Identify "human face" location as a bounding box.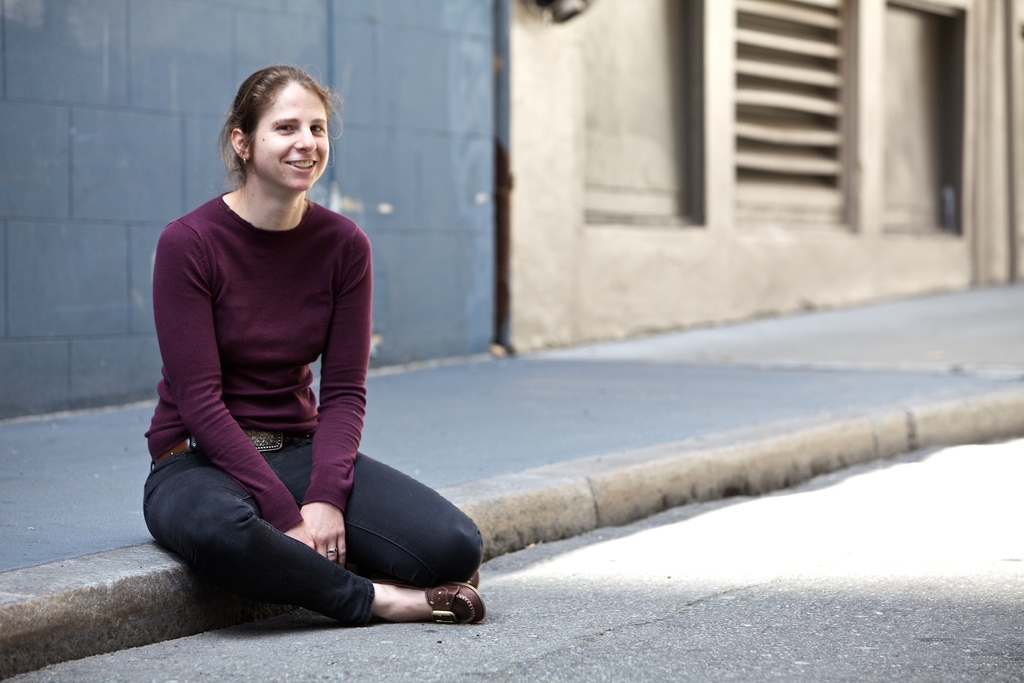
crop(252, 84, 329, 188).
